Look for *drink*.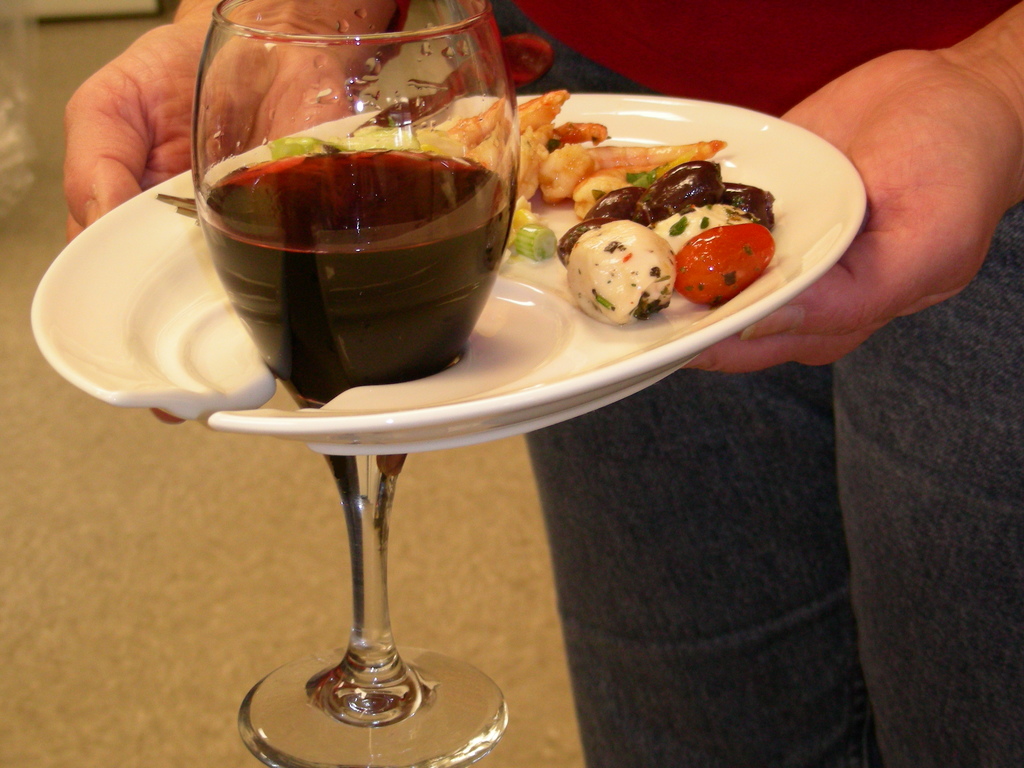
Found: [198, 147, 516, 410].
